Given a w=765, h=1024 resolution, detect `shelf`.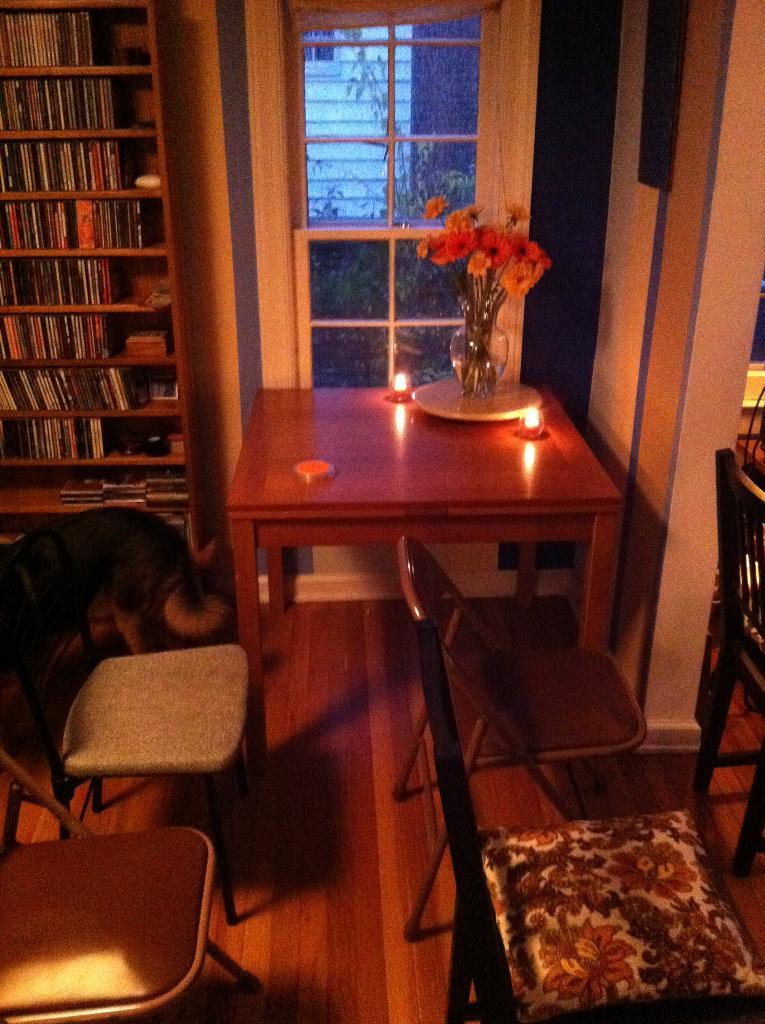
BBox(4, 31, 221, 525).
